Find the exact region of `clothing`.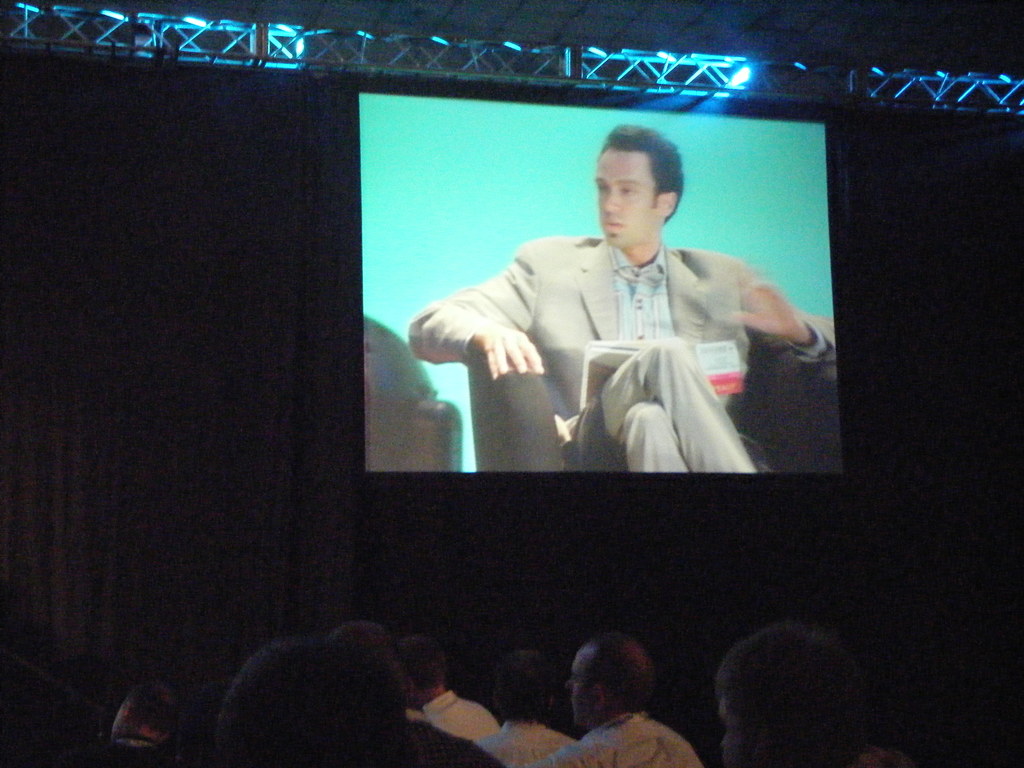
Exact region: bbox(419, 689, 501, 739).
